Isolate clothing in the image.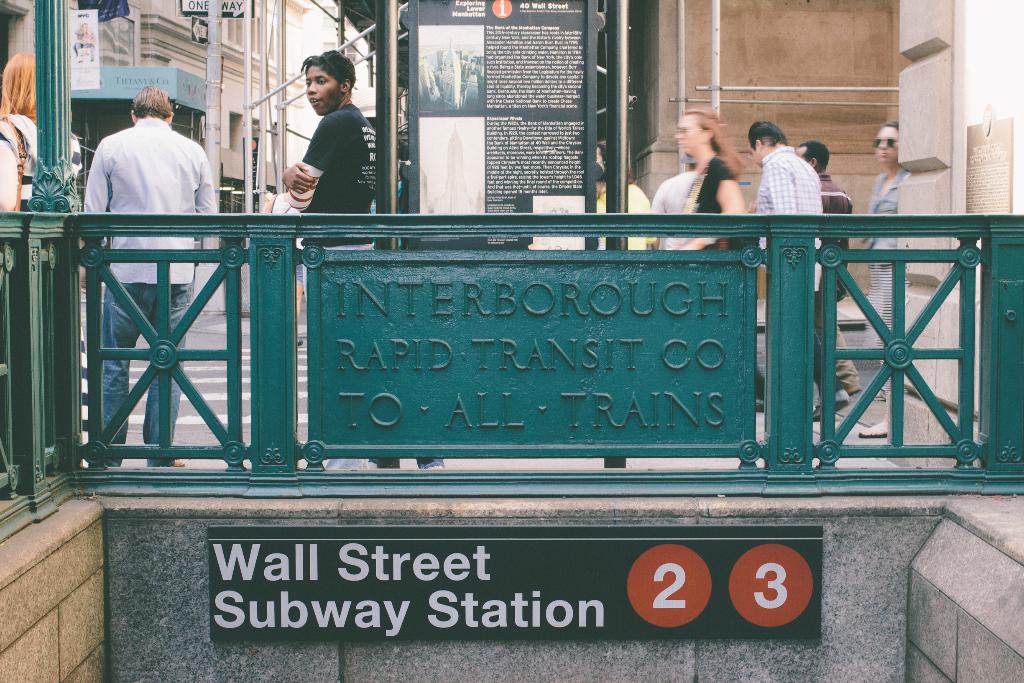
Isolated region: 751:127:841:213.
